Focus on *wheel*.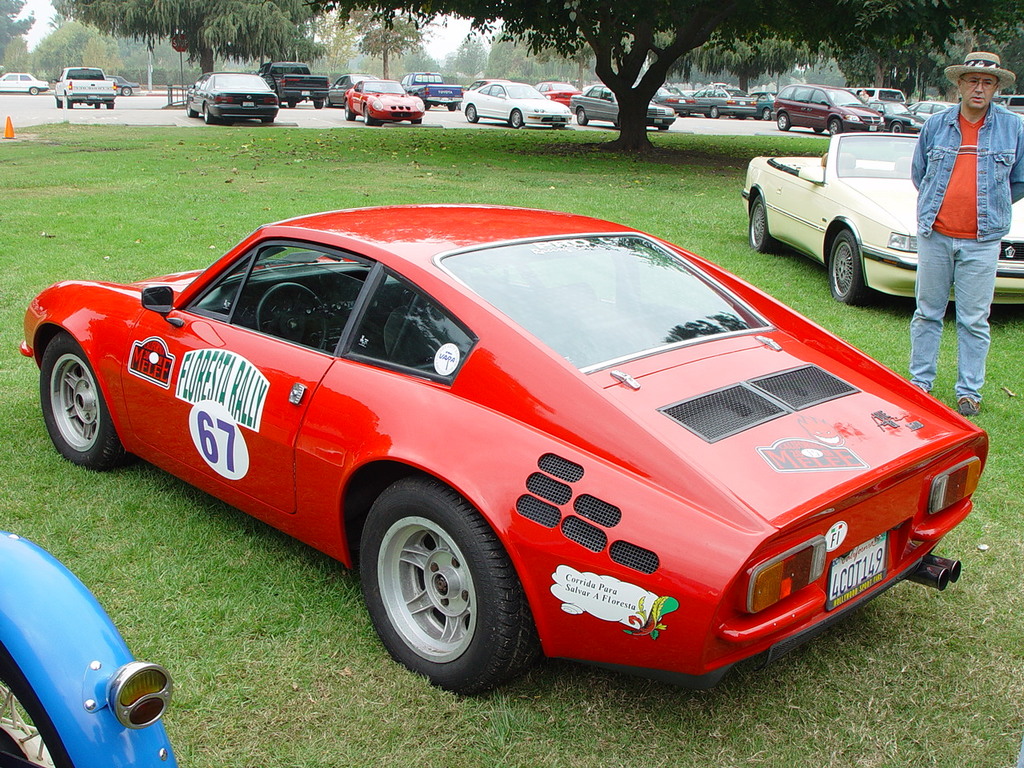
Focused at select_region(829, 120, 838, 134).
